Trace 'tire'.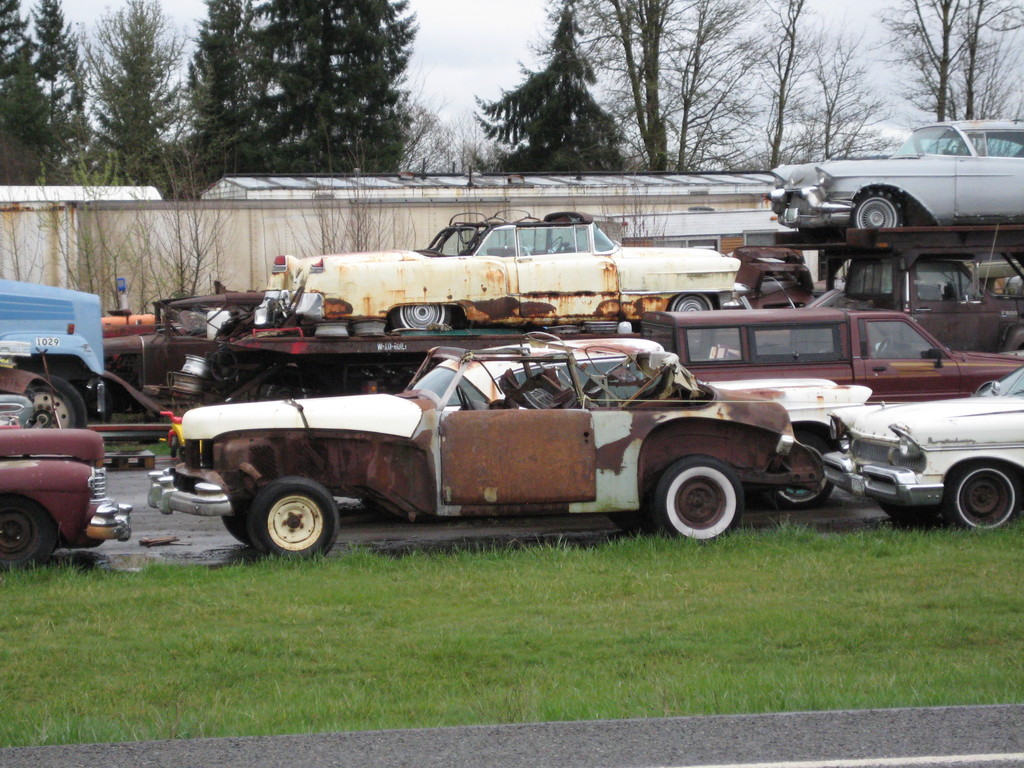
Traced to (20, 376, 89, 446).
